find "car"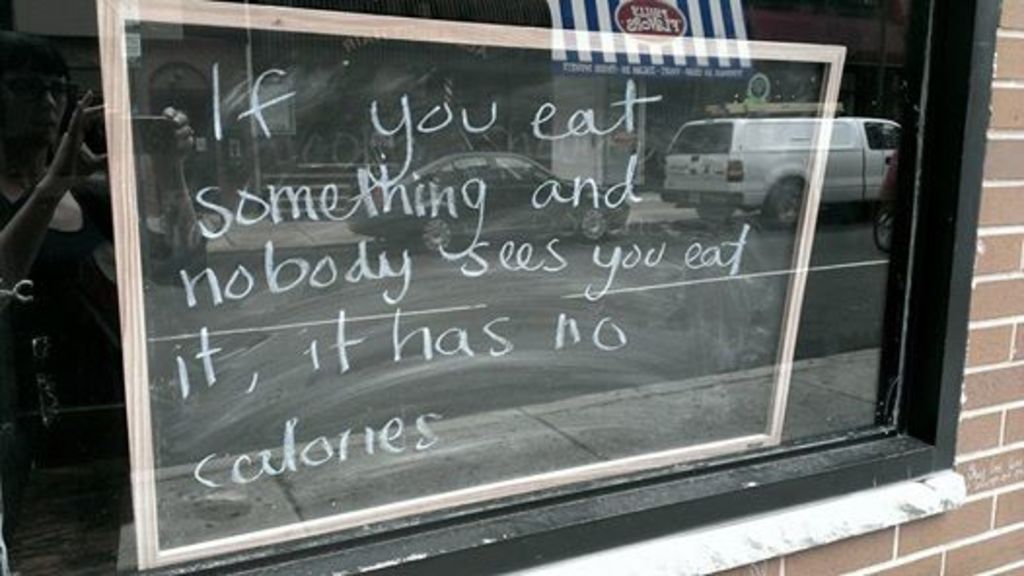
(left=347, top=154, right=633, bottom=253)
